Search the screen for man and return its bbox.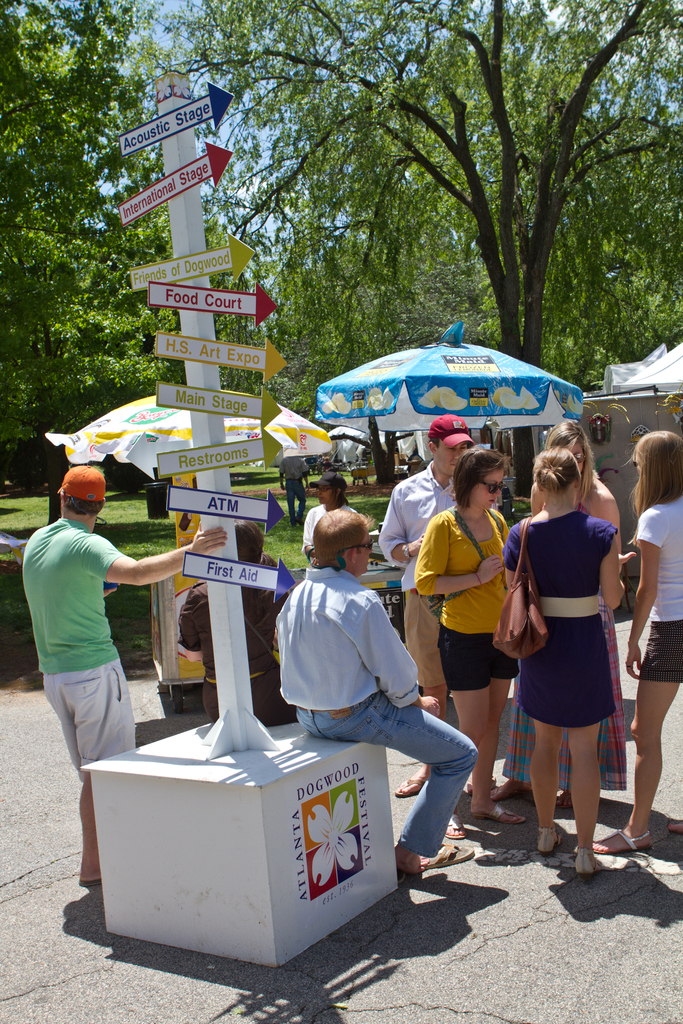
Found: box(377, 412, 496, 795).
